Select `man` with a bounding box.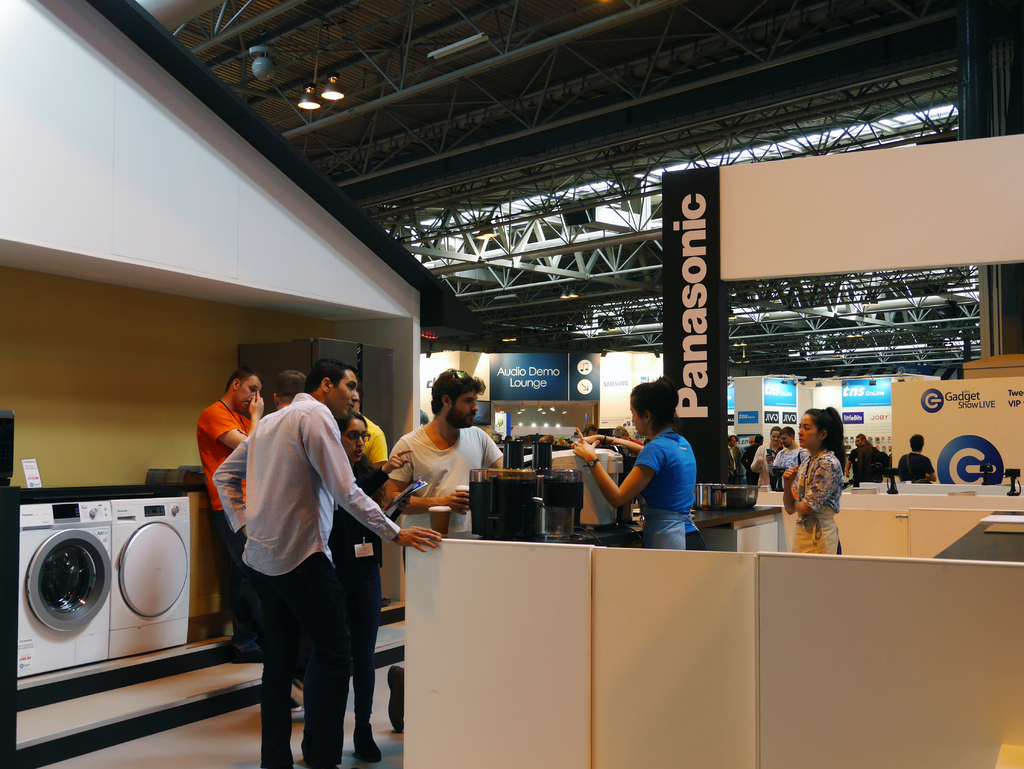
rect(261, 368, 309, 713).
